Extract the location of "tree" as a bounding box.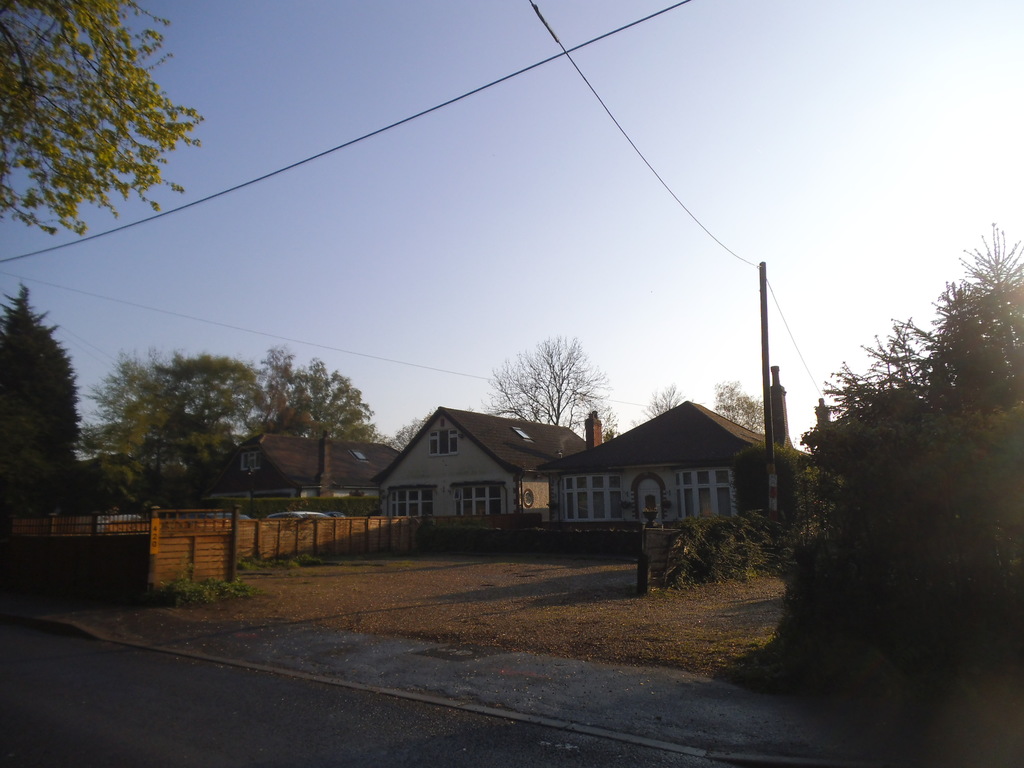
{"left": 466, "top": 332, "right": 620, "bottom": 431}.
